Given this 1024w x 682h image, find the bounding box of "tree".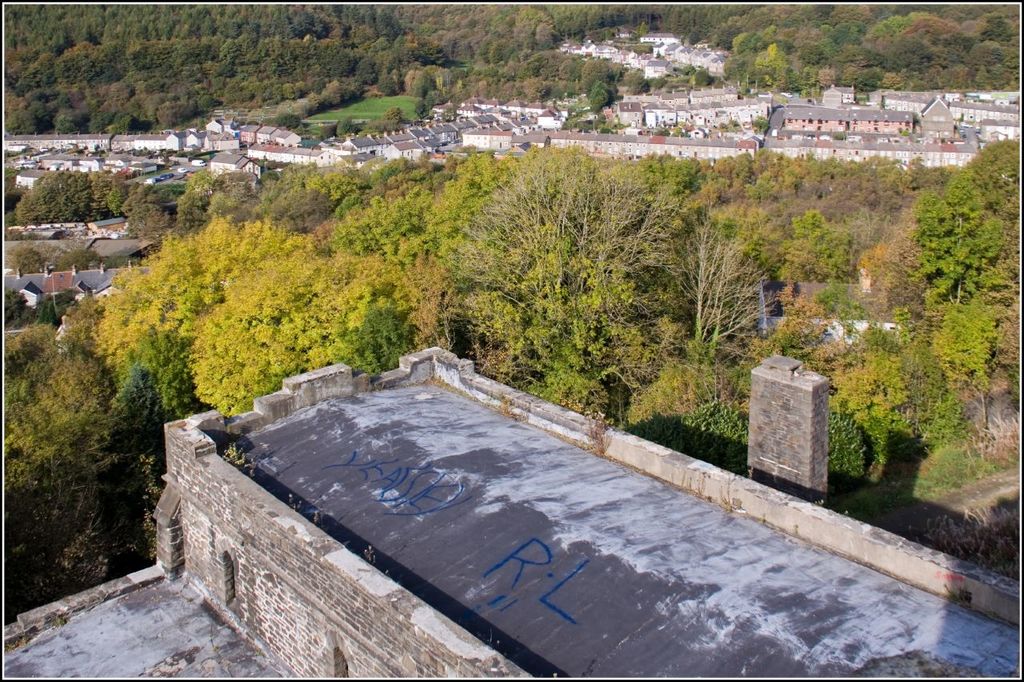
bbox(271, 114, 303, 130).
